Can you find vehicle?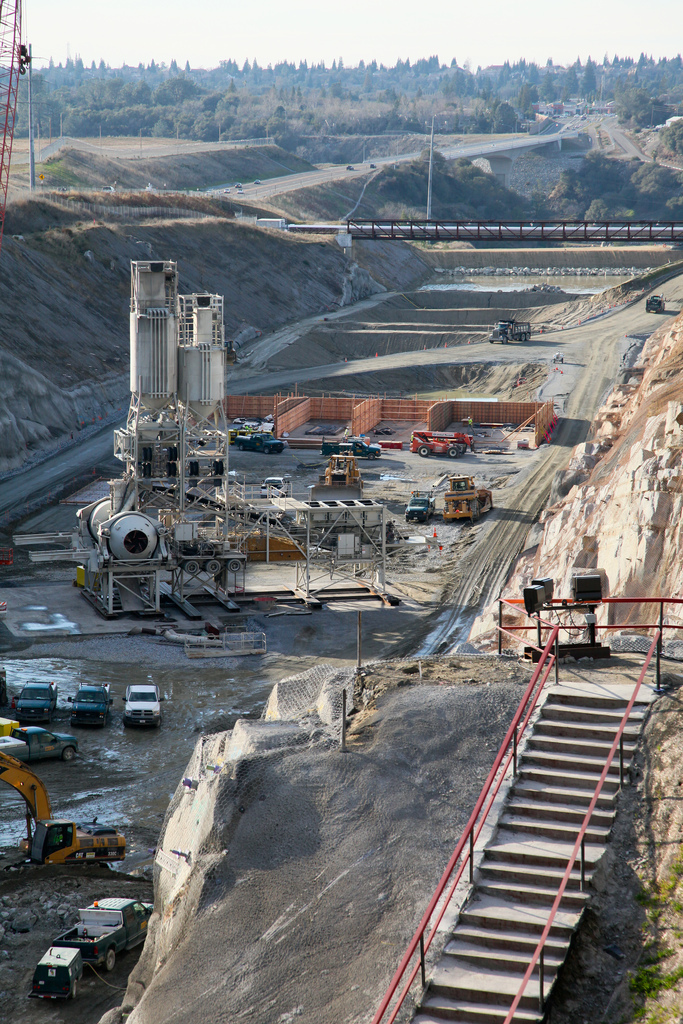
Yes, bounding box: 246/429/290/453.
